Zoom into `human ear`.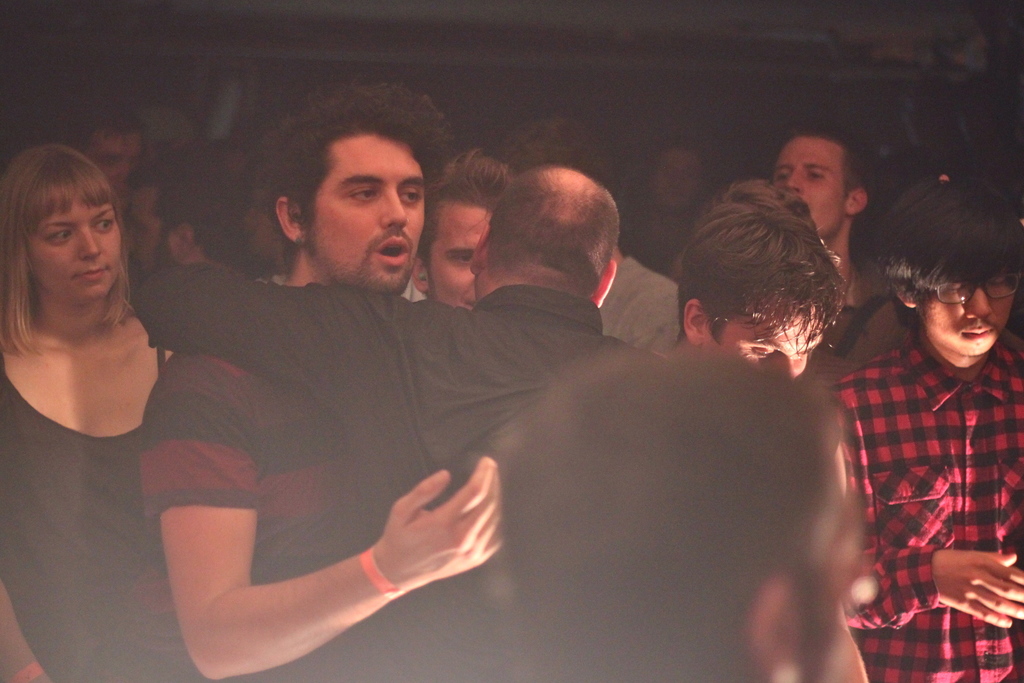
Zoom target: 684/299/699/342.
